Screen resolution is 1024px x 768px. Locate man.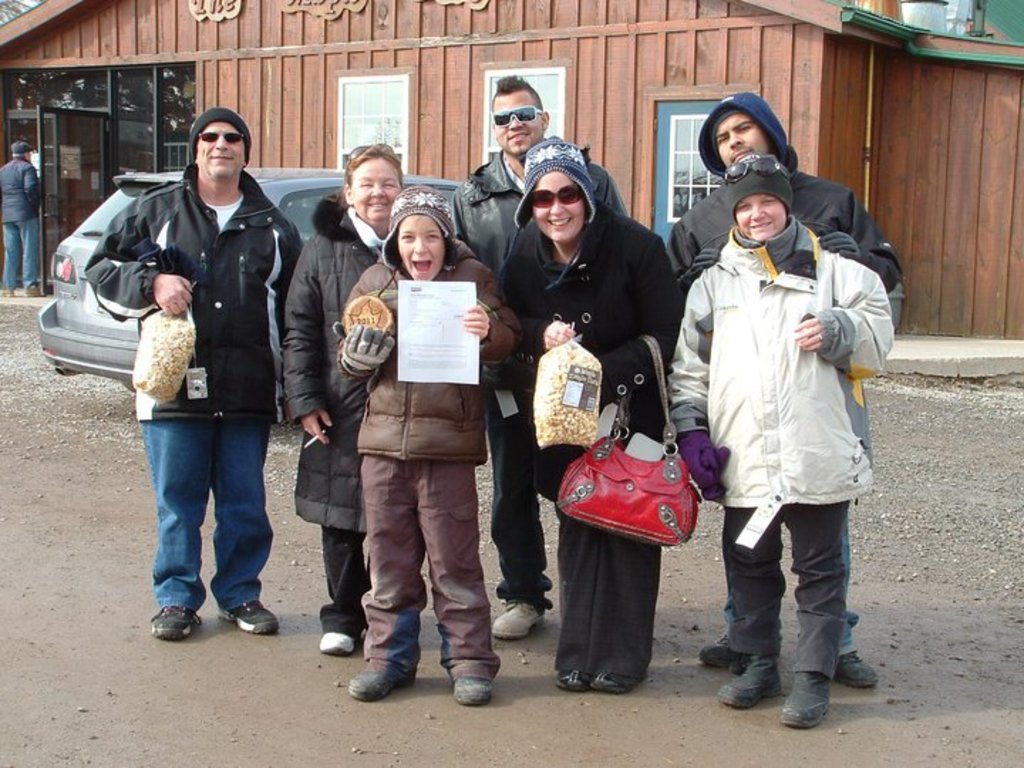
x1=674 y1=92 x2=896 y2=691.
